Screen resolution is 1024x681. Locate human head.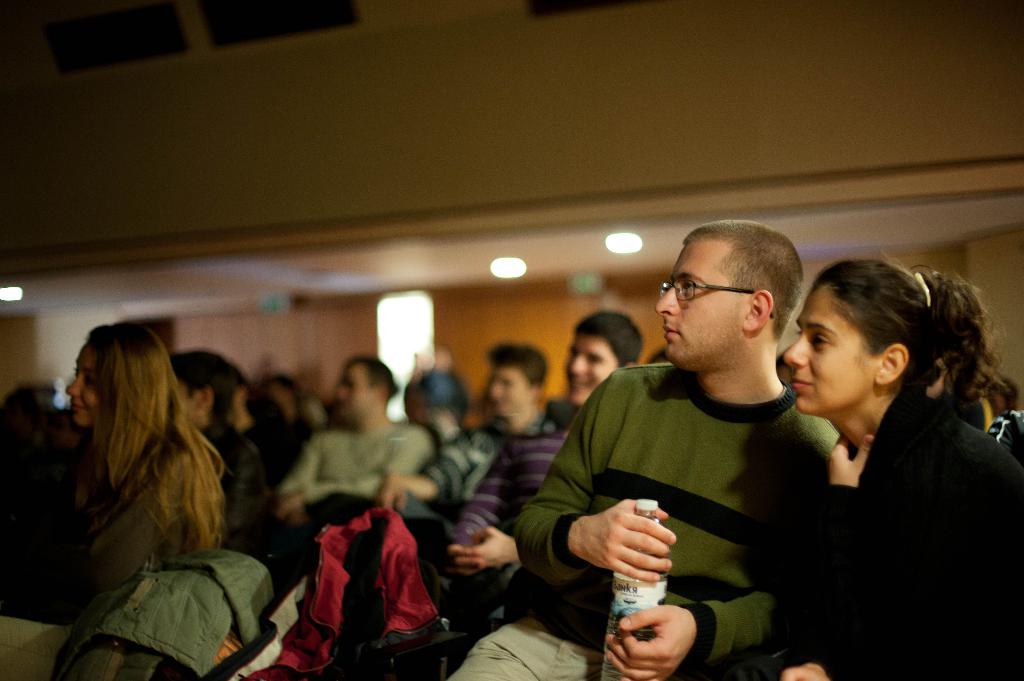
61, 324, 168, 428.
